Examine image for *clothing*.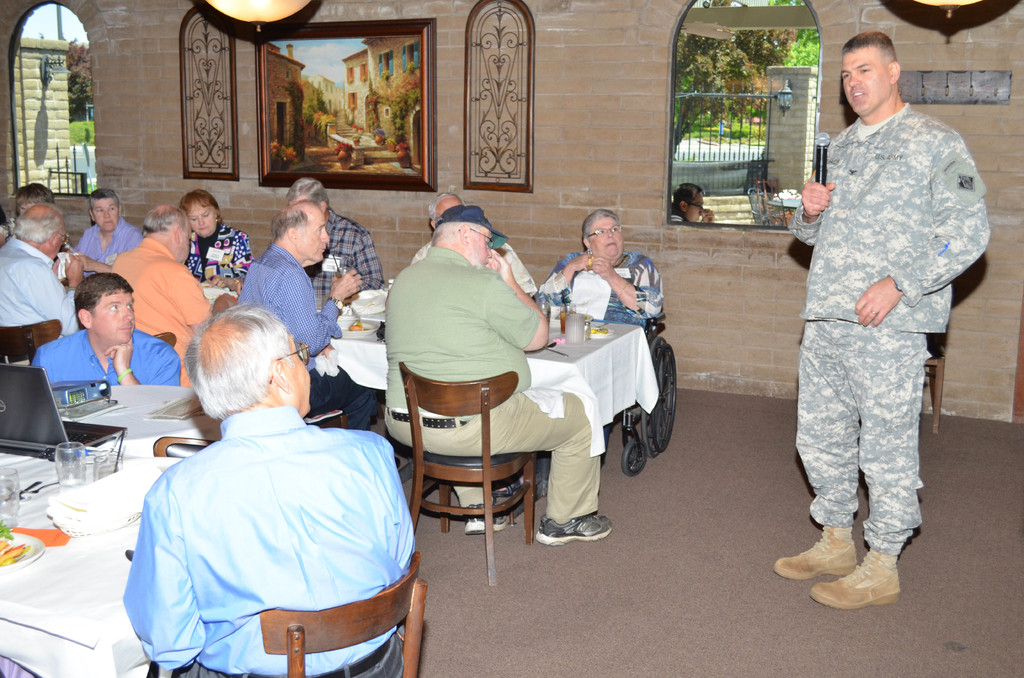
Examination result: (543,251,664,325).
